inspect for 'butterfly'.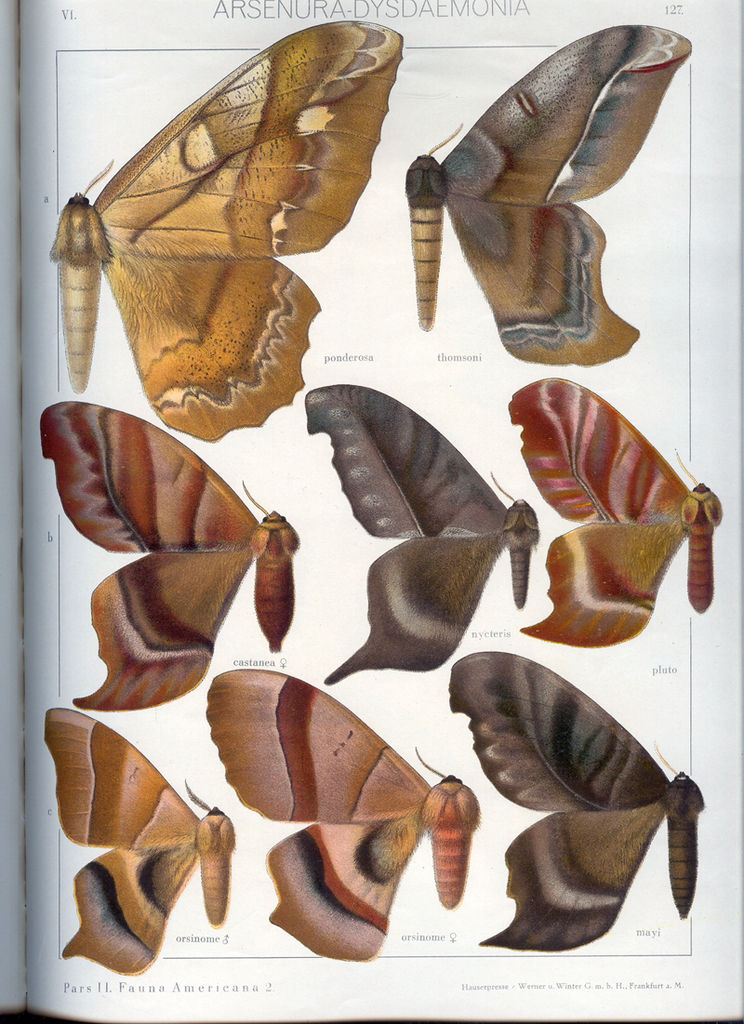
Inspection: BBox(432, 646, 708, 942).
